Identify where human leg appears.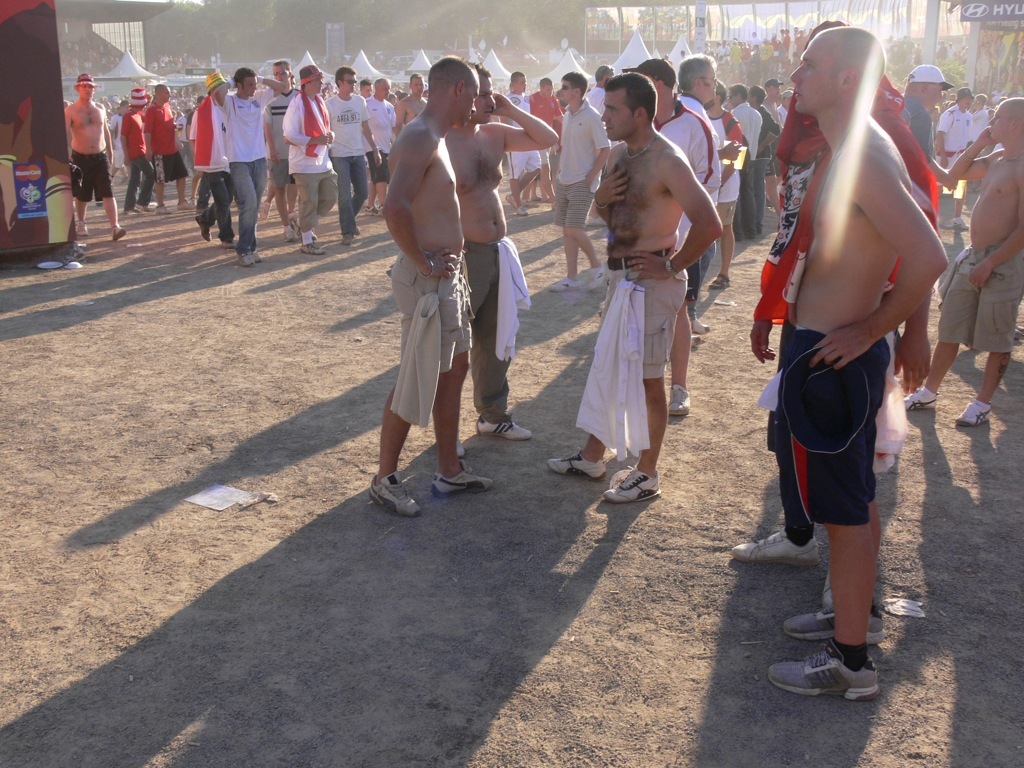
Appears at [472,251,529,439].
